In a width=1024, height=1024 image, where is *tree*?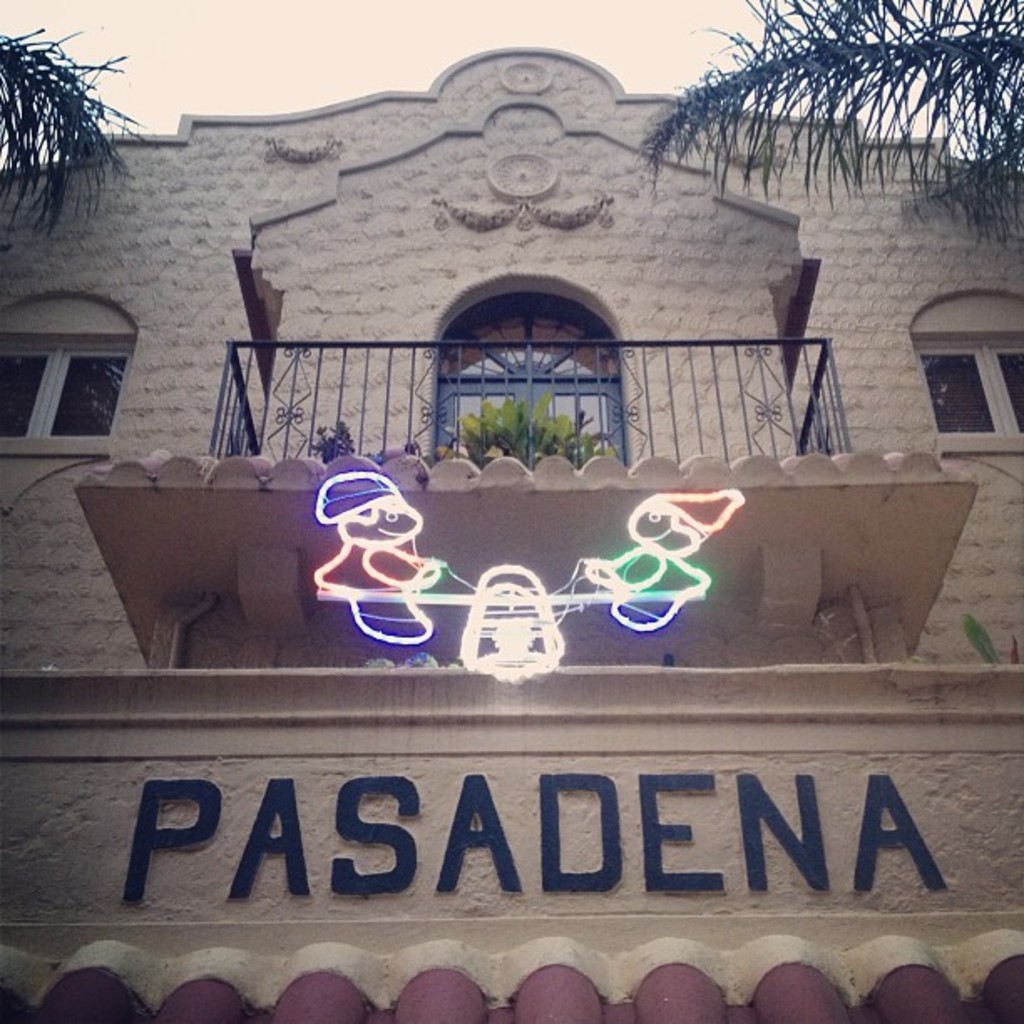
(0, 28, 154, 246).
